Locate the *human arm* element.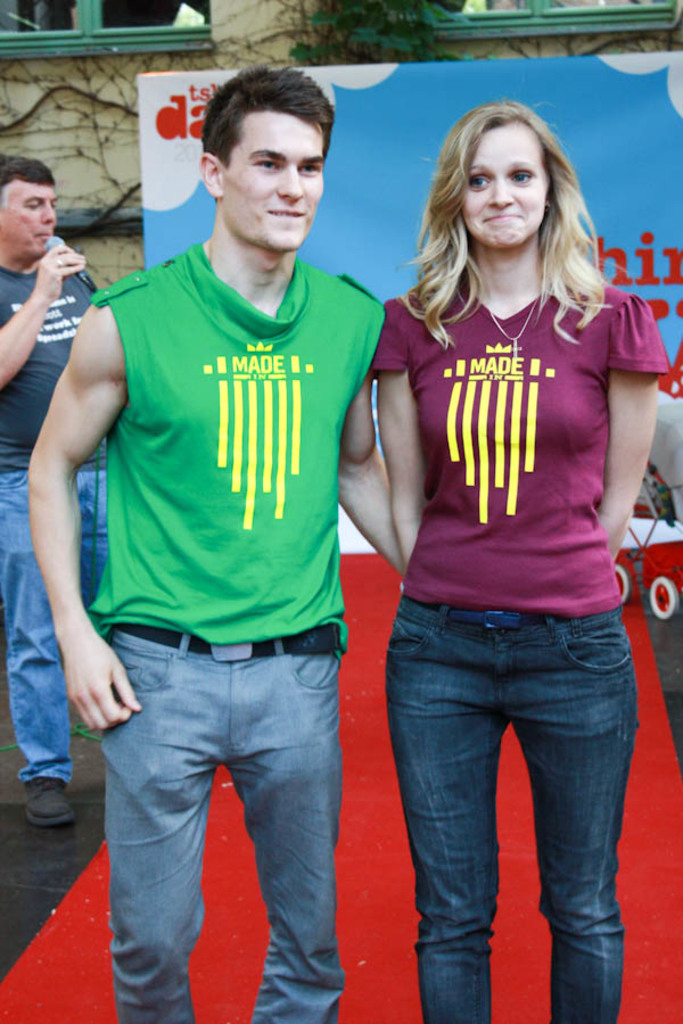
Element bbox: (left=26, top=302, right=139, bottom=740).
